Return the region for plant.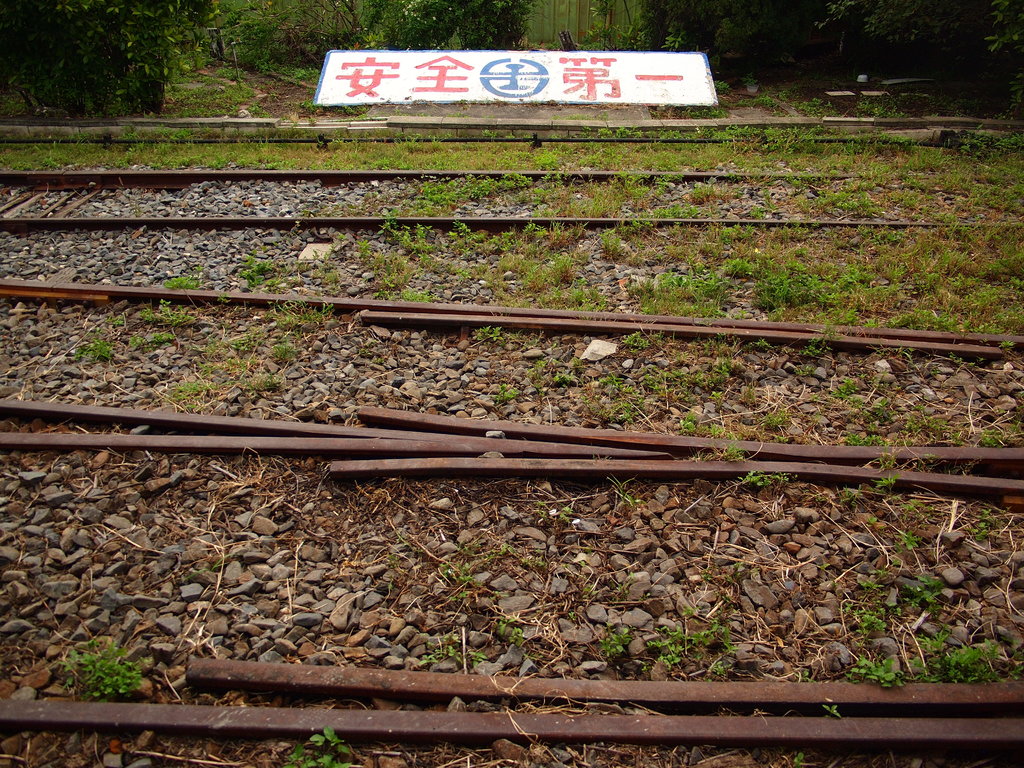
l=997, t=339, r=1016, b=349.
